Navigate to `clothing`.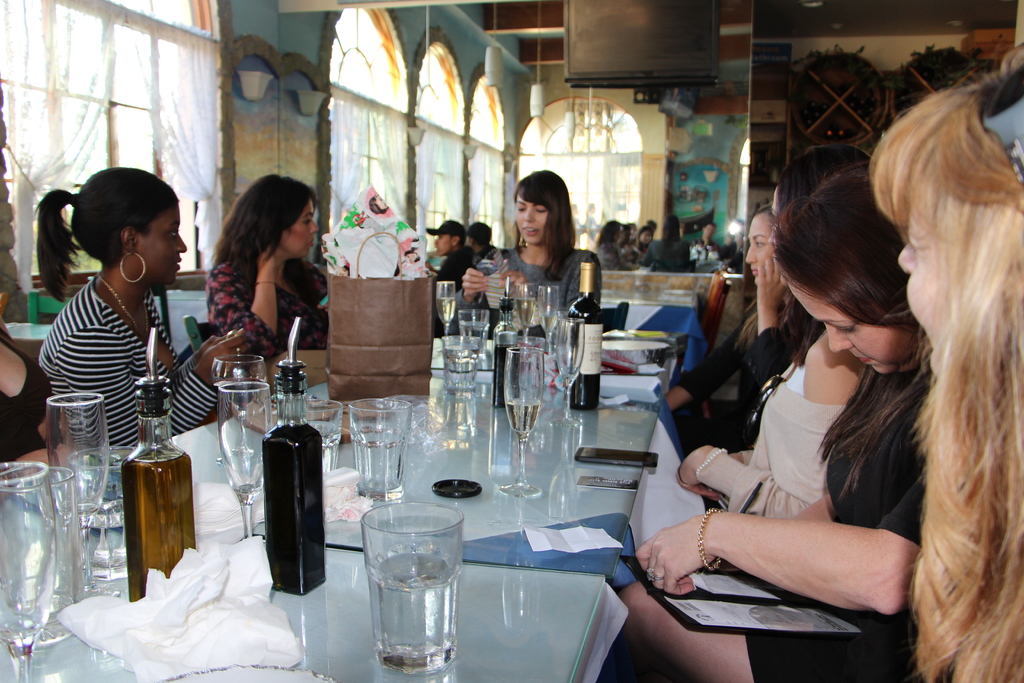
Navigation target: BBox(639, 236, 688, 273).
